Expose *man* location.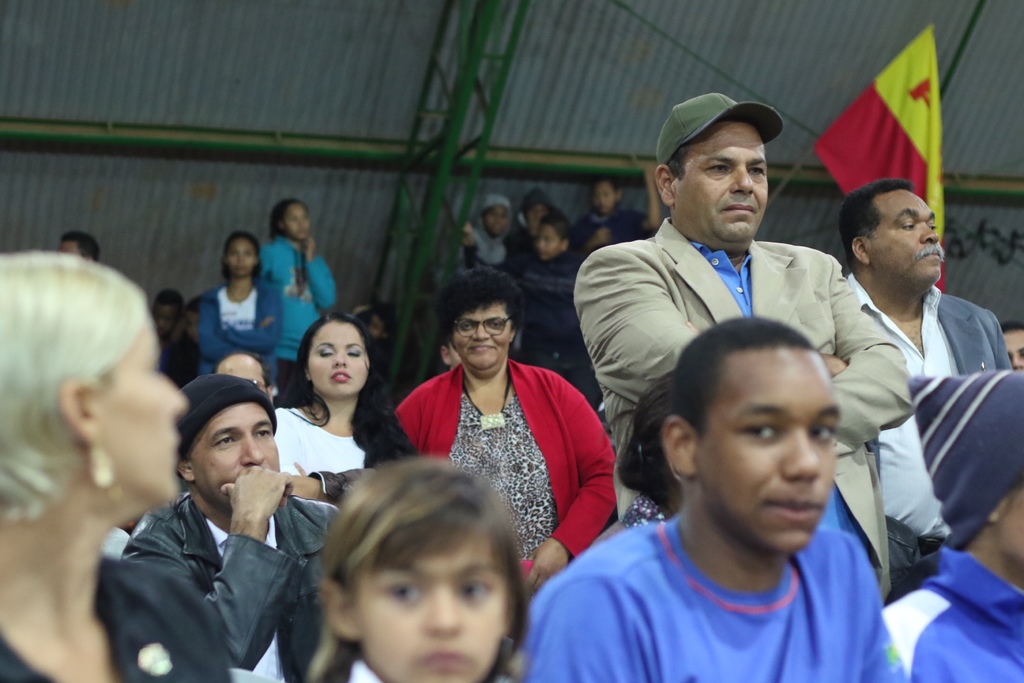
Exposed at (836, 179, 1015, 588).
